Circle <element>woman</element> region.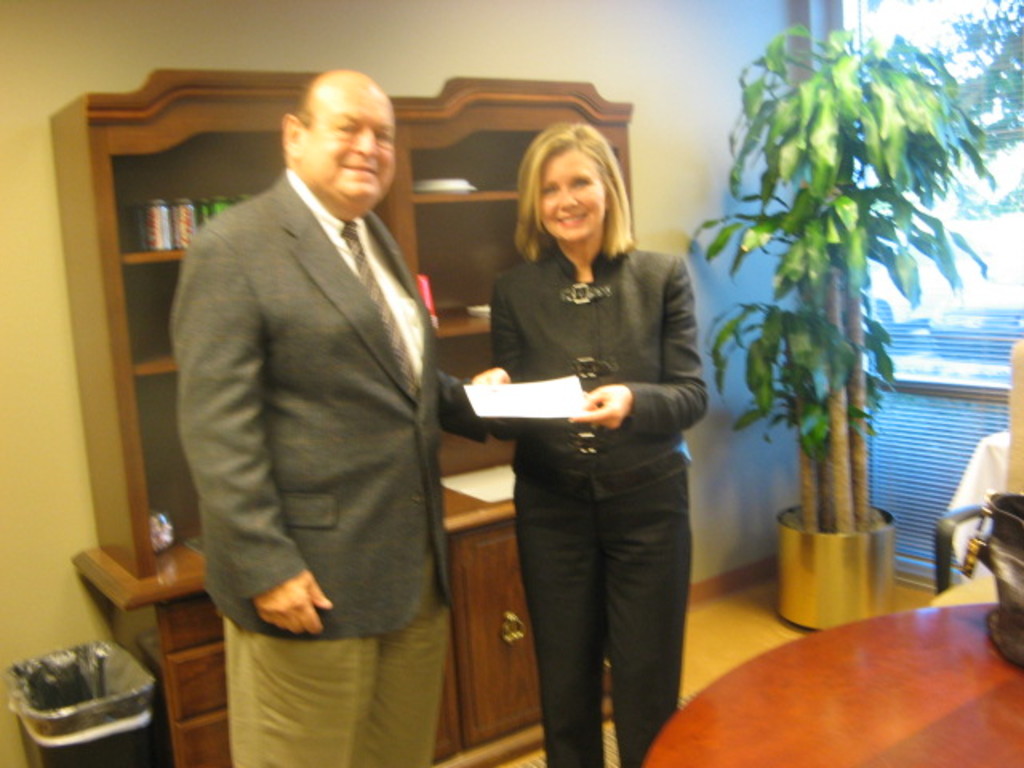
Region: 469,122,707,766.
